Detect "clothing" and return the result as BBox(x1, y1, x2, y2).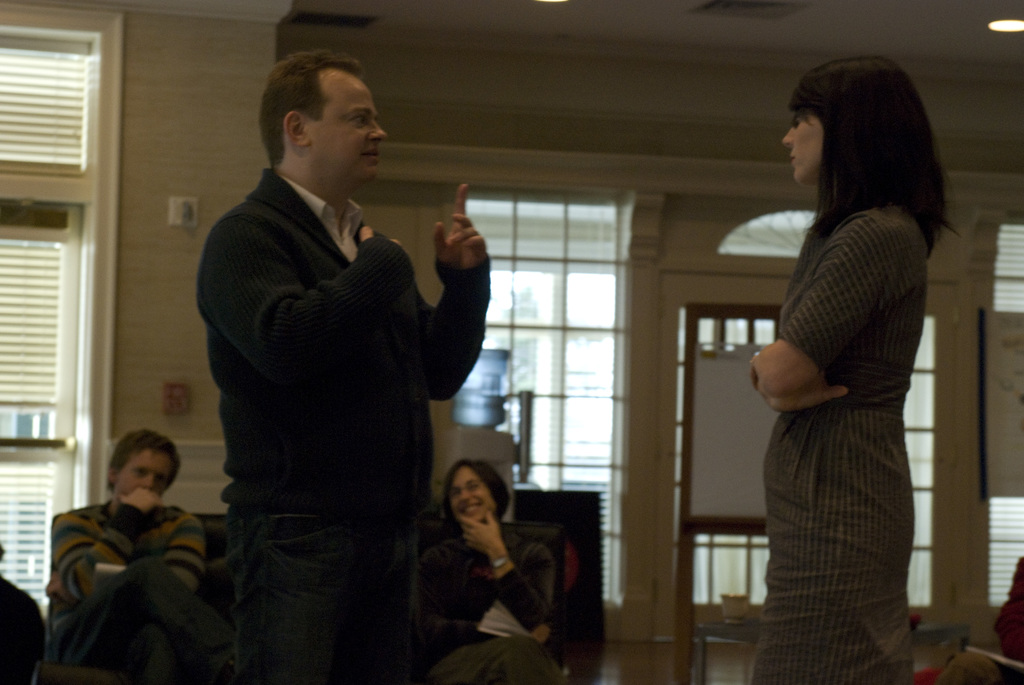
BBox(33, 453, 226, 668).
